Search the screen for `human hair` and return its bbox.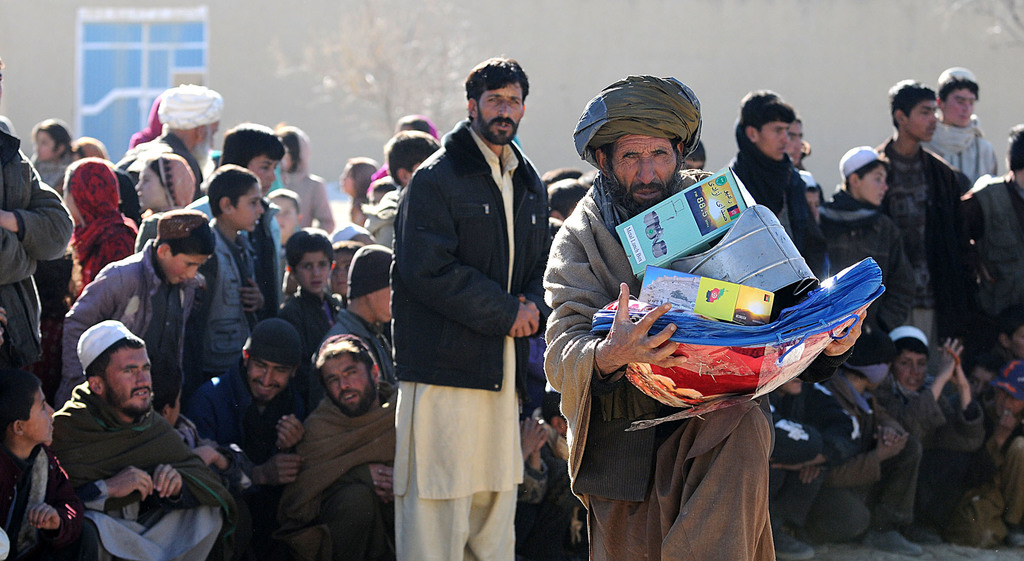
Found: box=[84, 338, 147, 384].
